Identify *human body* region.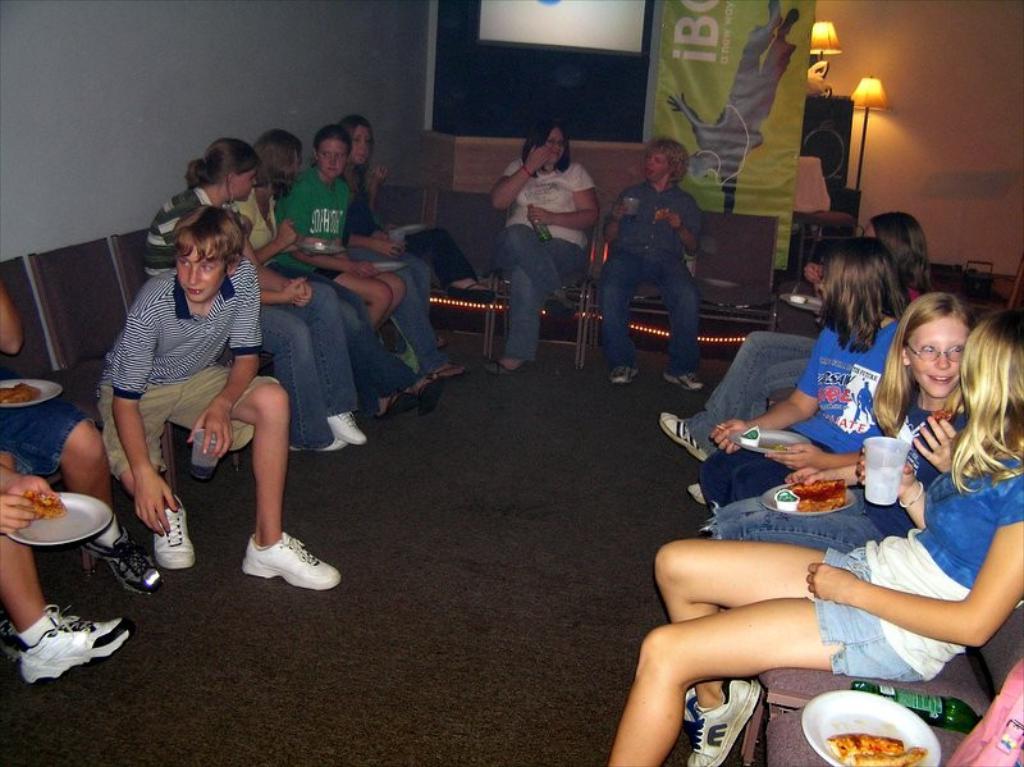
Region: select_region(718, 292, 966, 551).
